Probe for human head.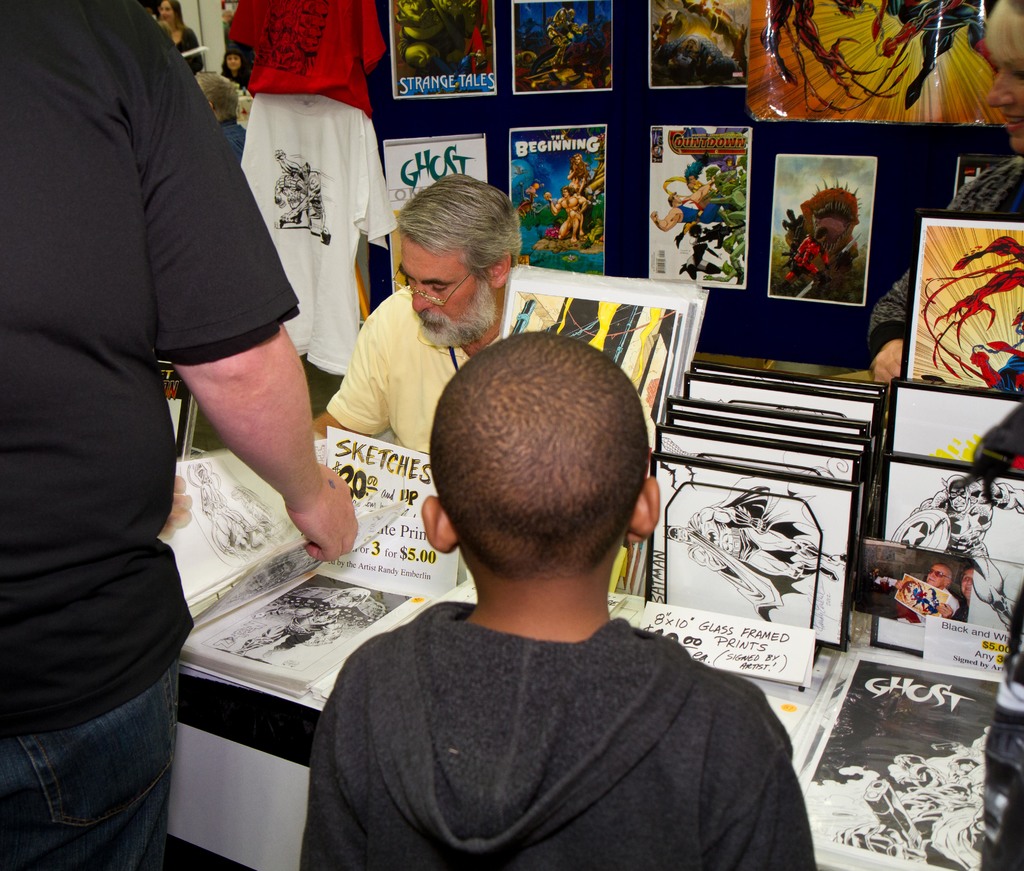
Probe result: select_region(959, 566, 977, 601).
